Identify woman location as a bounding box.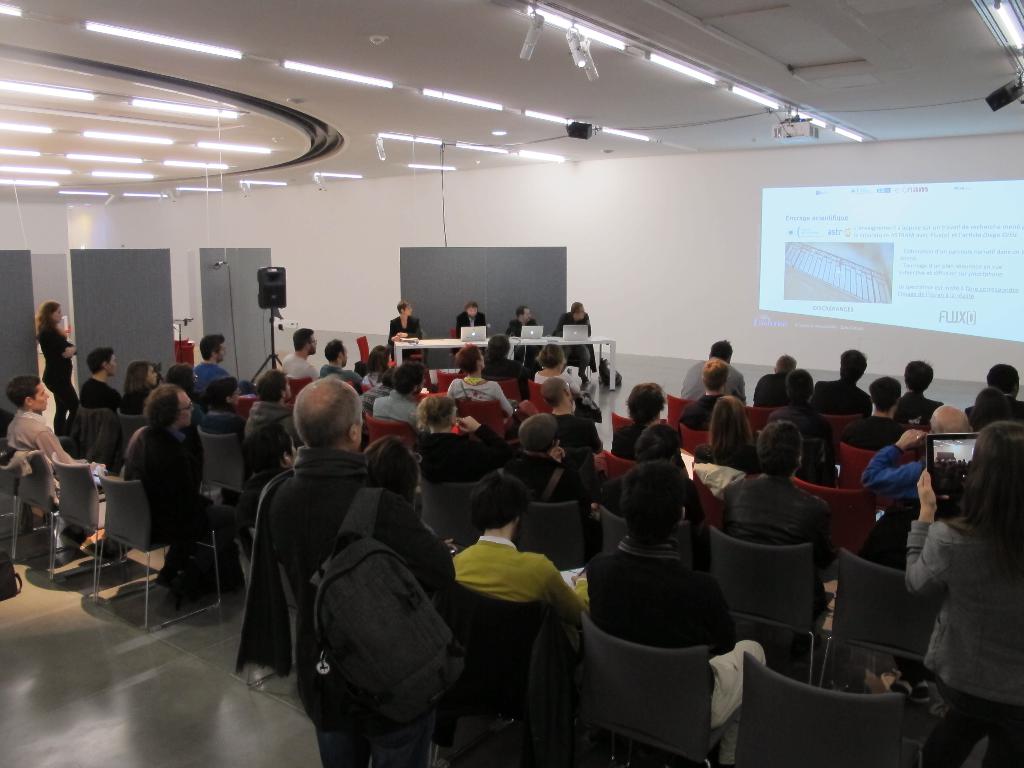
34:300:79:434.
